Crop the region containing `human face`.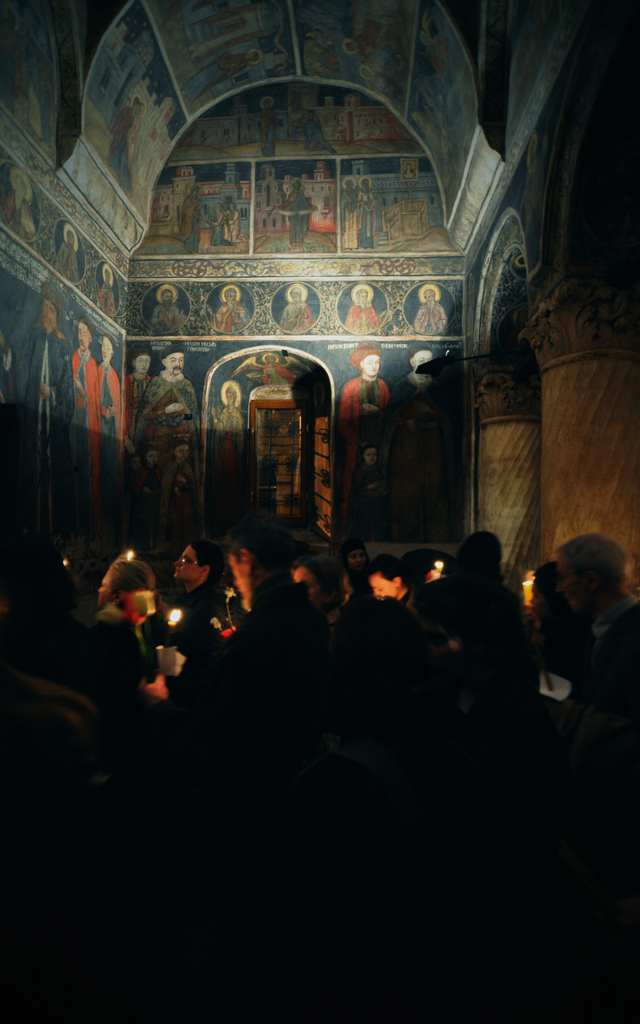
Crop region: <region>173, 546, 197, 577</region>.
